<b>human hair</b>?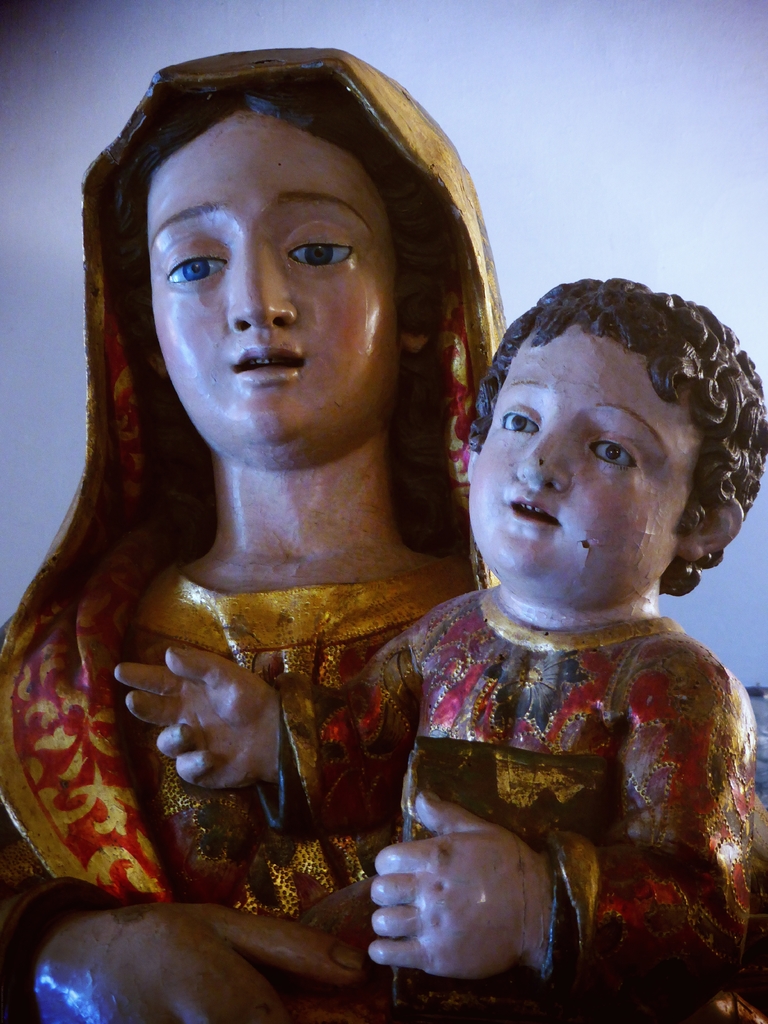
box(99, 81, 465, 564)
